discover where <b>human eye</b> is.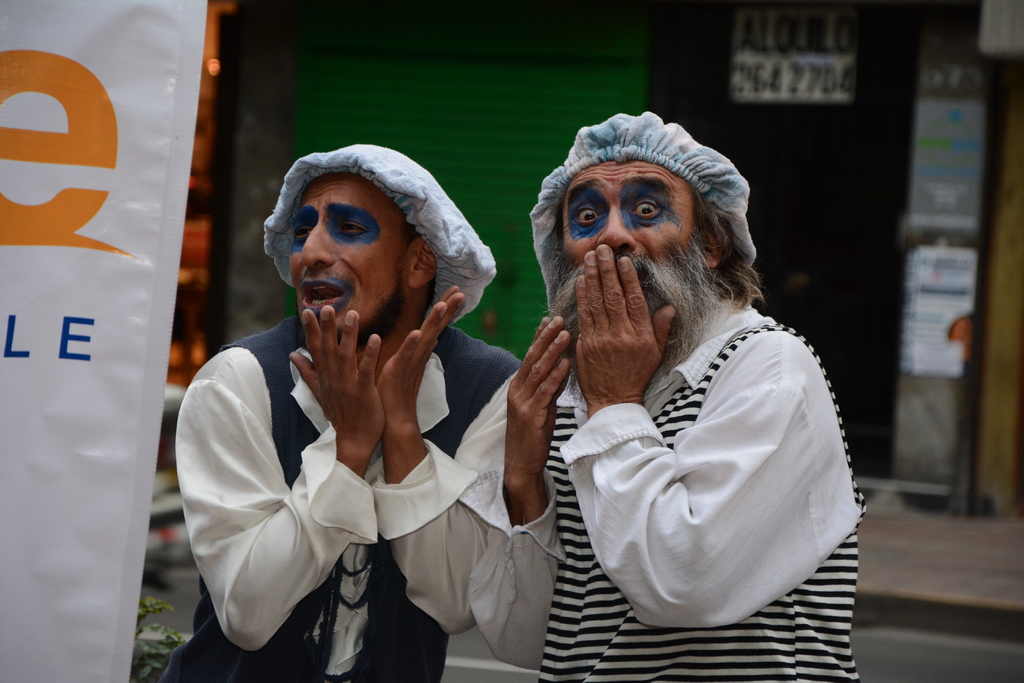
Discovered at box=[572, 204, 598, 225].
